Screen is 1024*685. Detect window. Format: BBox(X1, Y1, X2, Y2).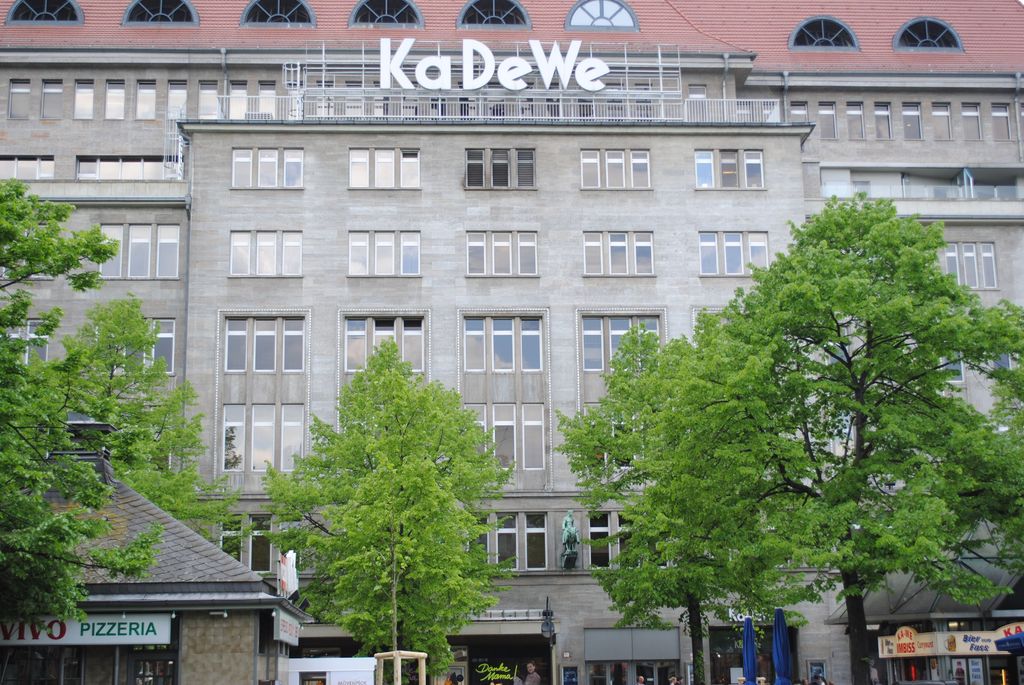
BBox(0, 212, 53, 283).
